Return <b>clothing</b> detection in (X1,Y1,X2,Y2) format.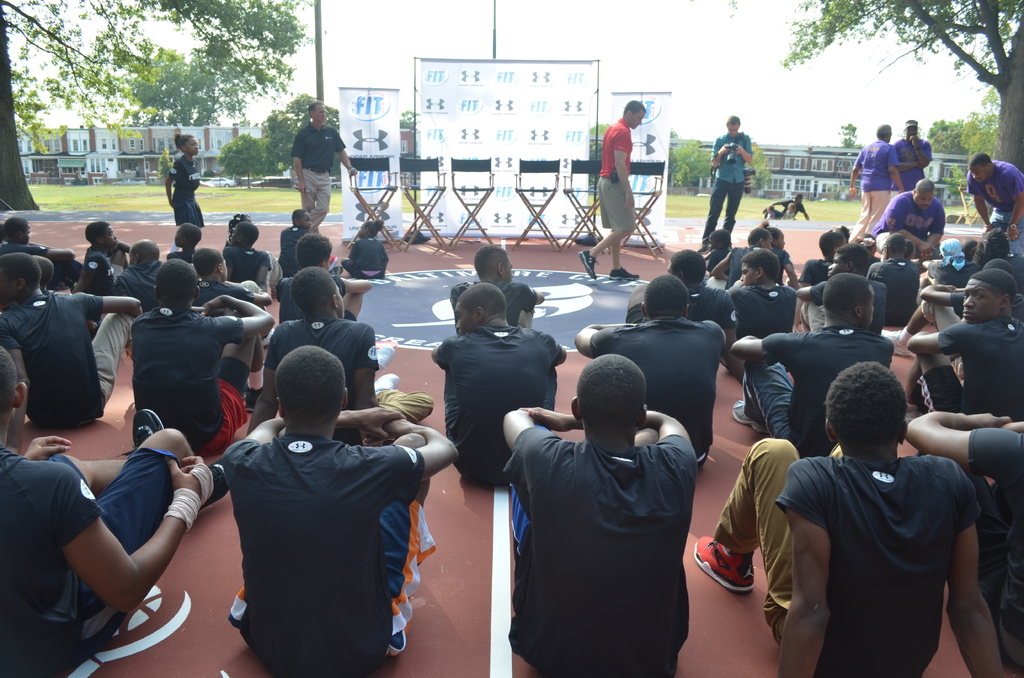
(849,136,899,243).
